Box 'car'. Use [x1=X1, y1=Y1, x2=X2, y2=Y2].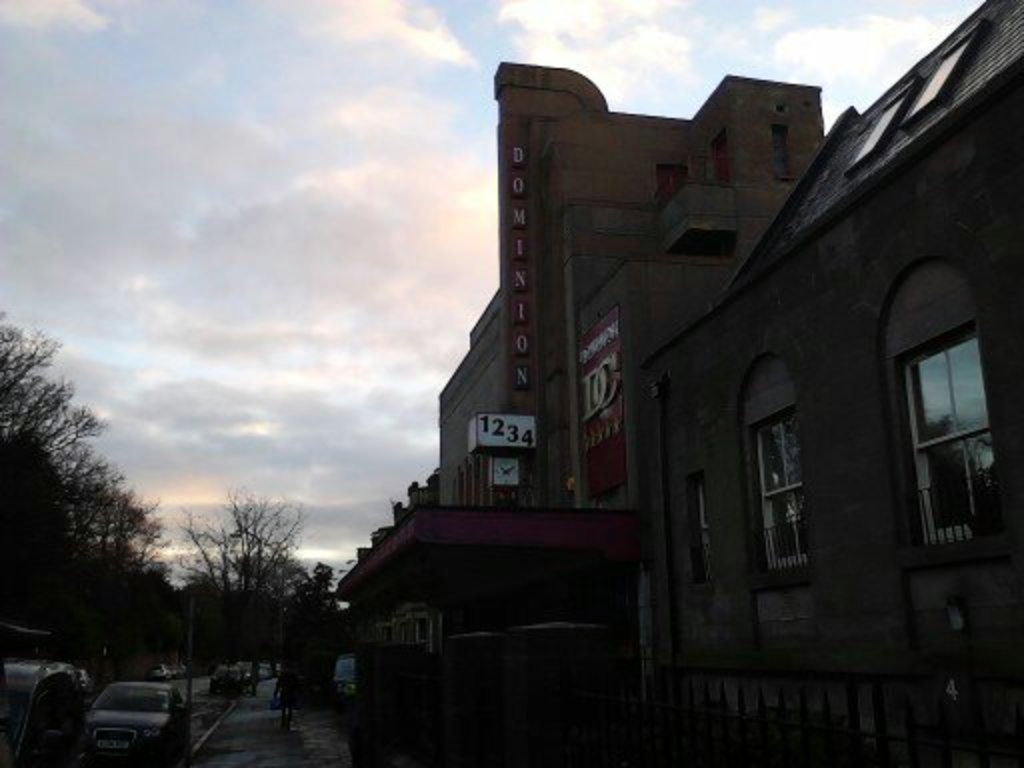
[x1=0, y1=614, x2=86, y2=724].
